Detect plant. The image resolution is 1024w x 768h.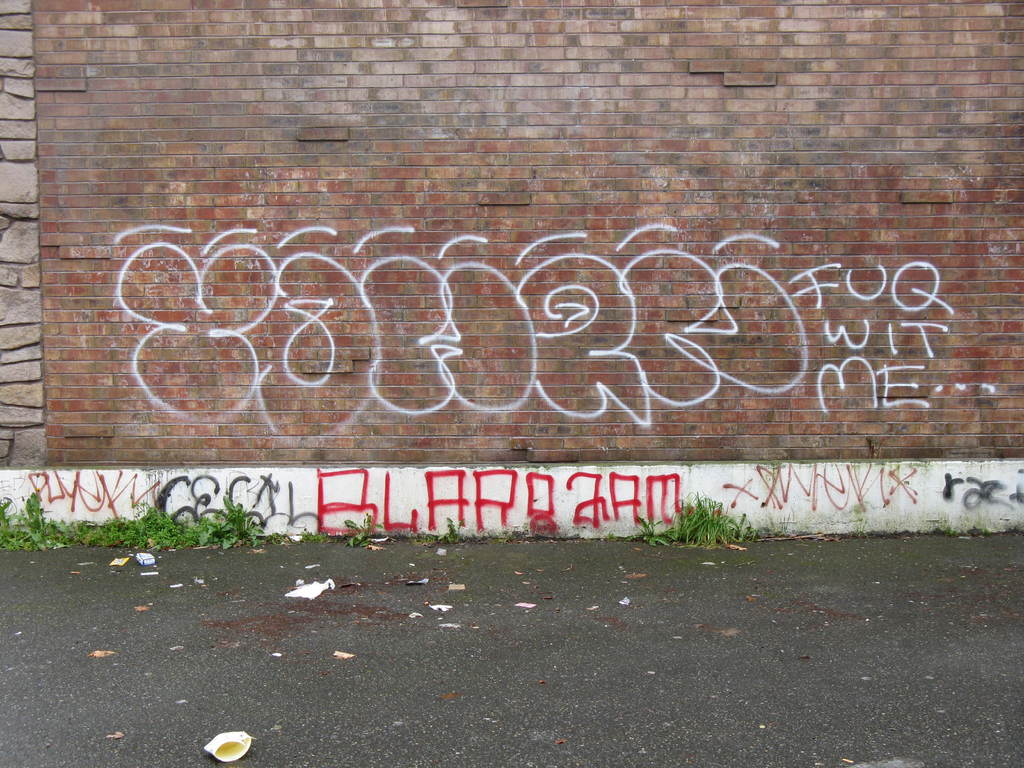
645/490/741/541.
